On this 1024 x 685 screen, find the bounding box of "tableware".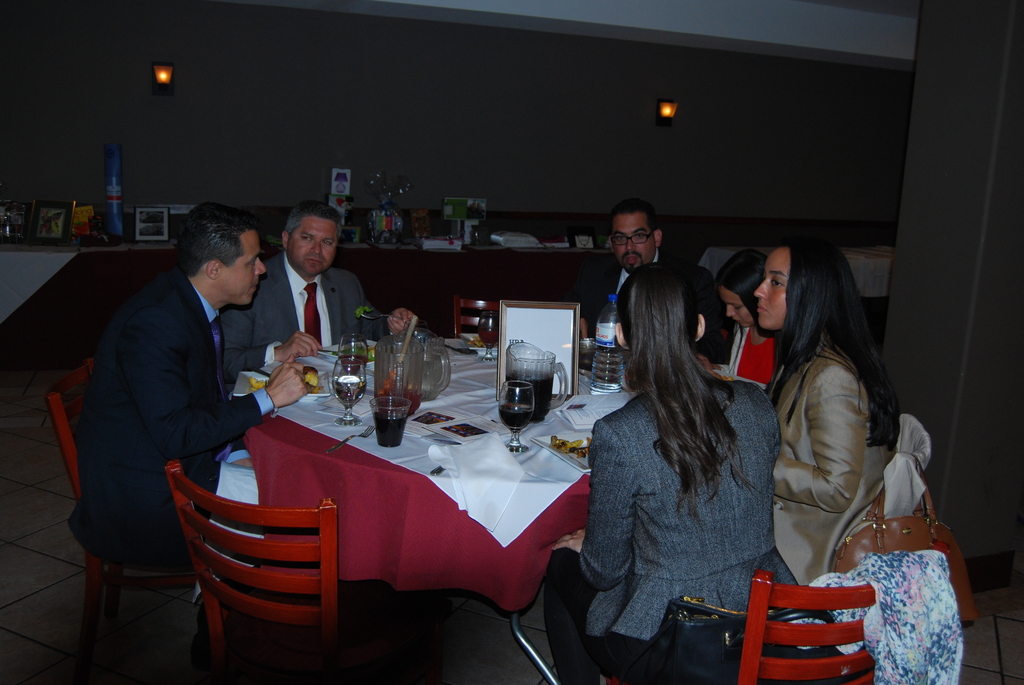
Bounding box: l=325, t=355, r=367, b=430.
